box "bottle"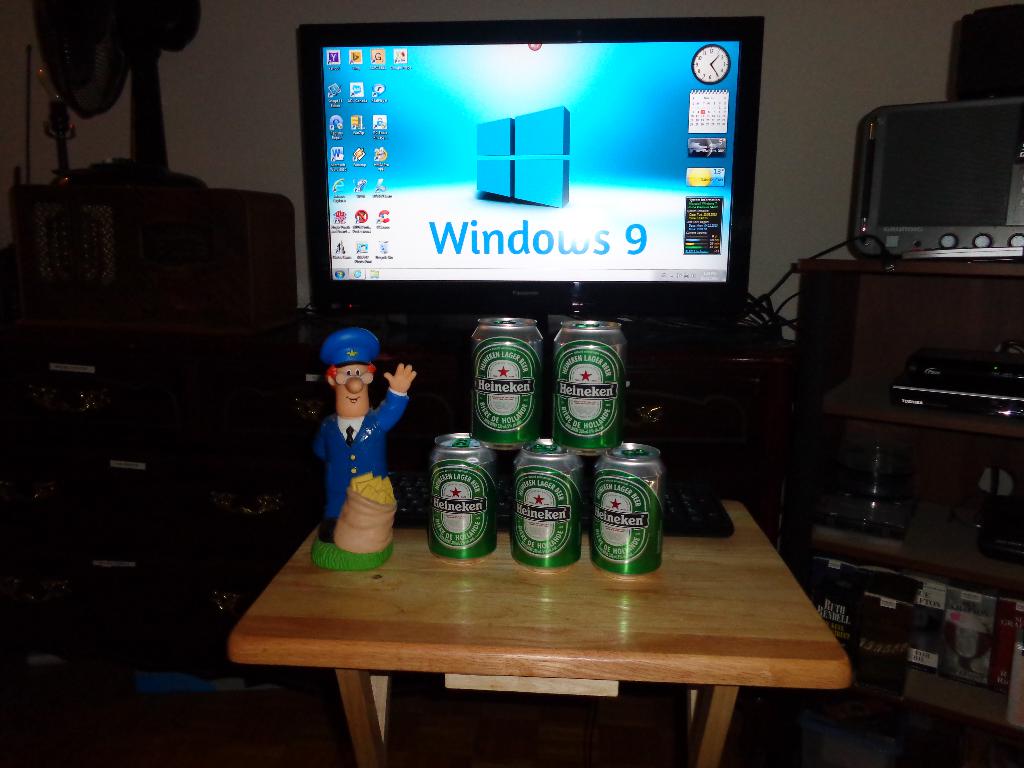
x1=472 y1=316 x2=542 y2=449
